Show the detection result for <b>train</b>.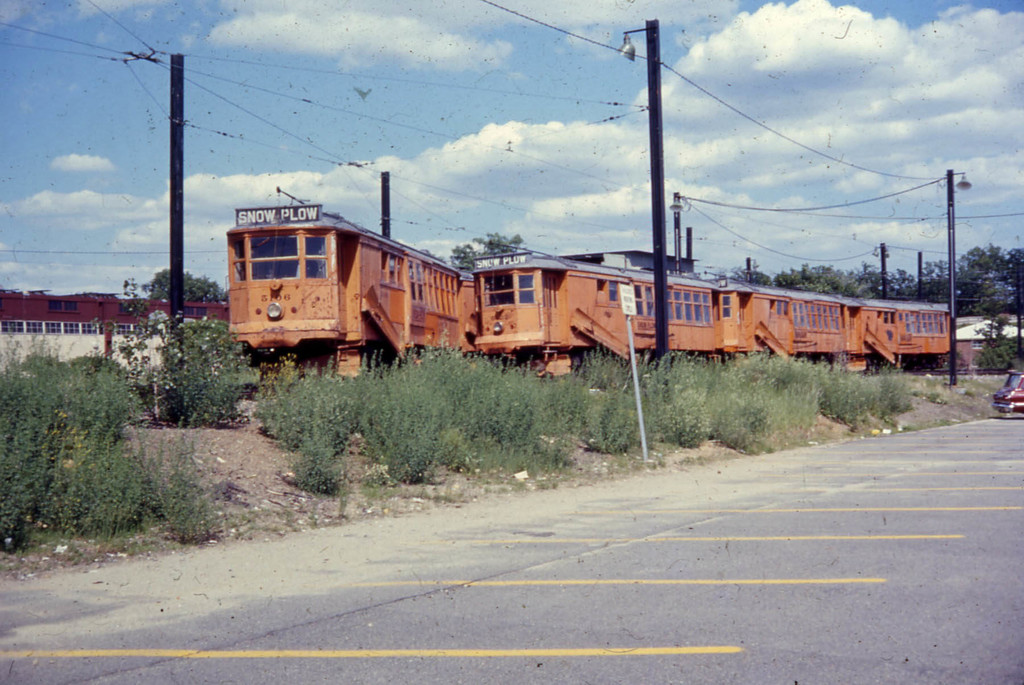
select_region(464, 251, 947, 382).
